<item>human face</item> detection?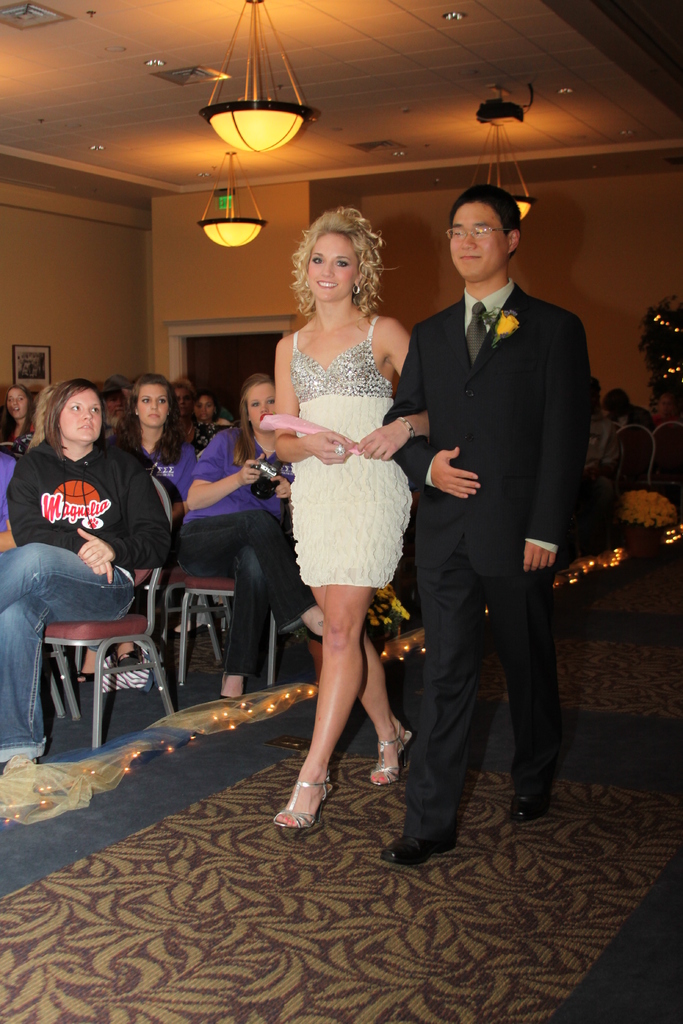
BBox(192, 394, 217, 424)
